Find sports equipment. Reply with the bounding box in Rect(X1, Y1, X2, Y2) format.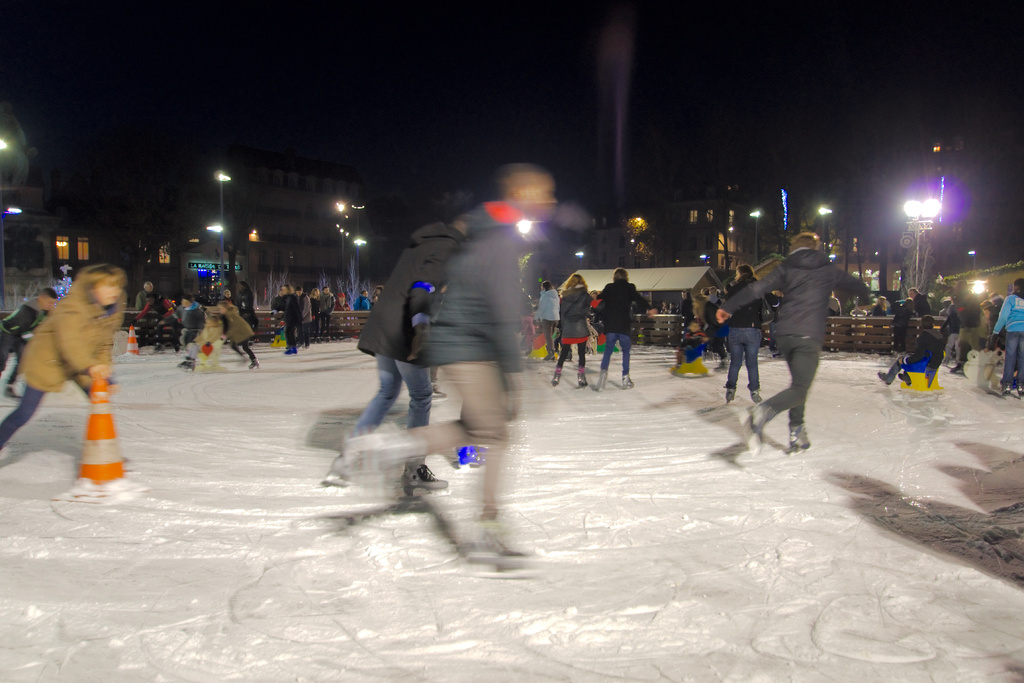
Rect(723, 389, 738, 403).
